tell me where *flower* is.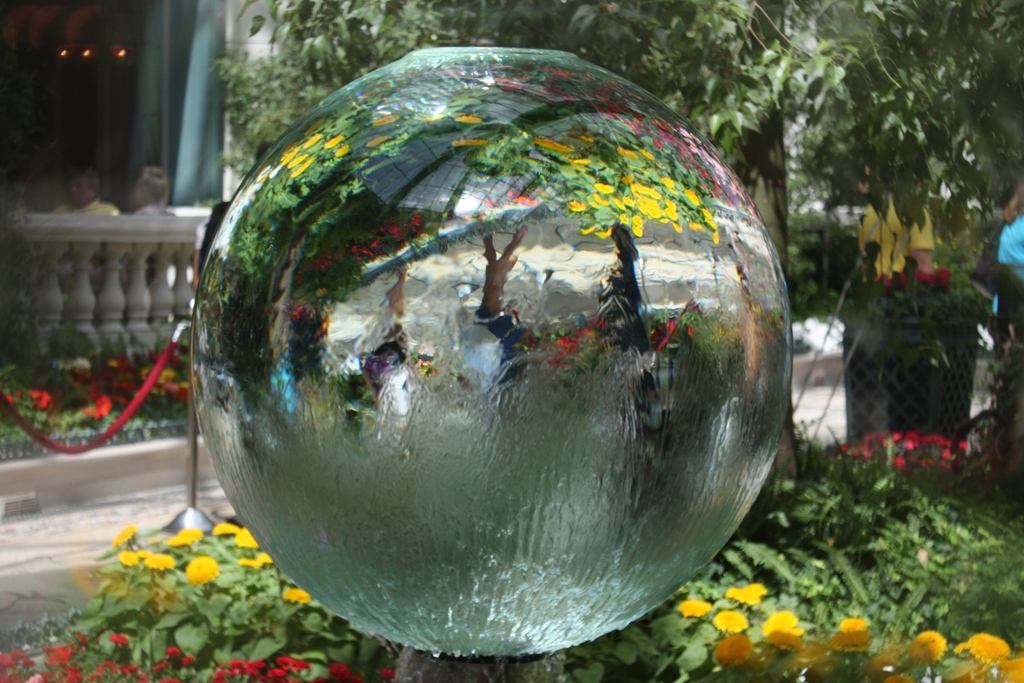
*flower* is at 725/581/769/609.
